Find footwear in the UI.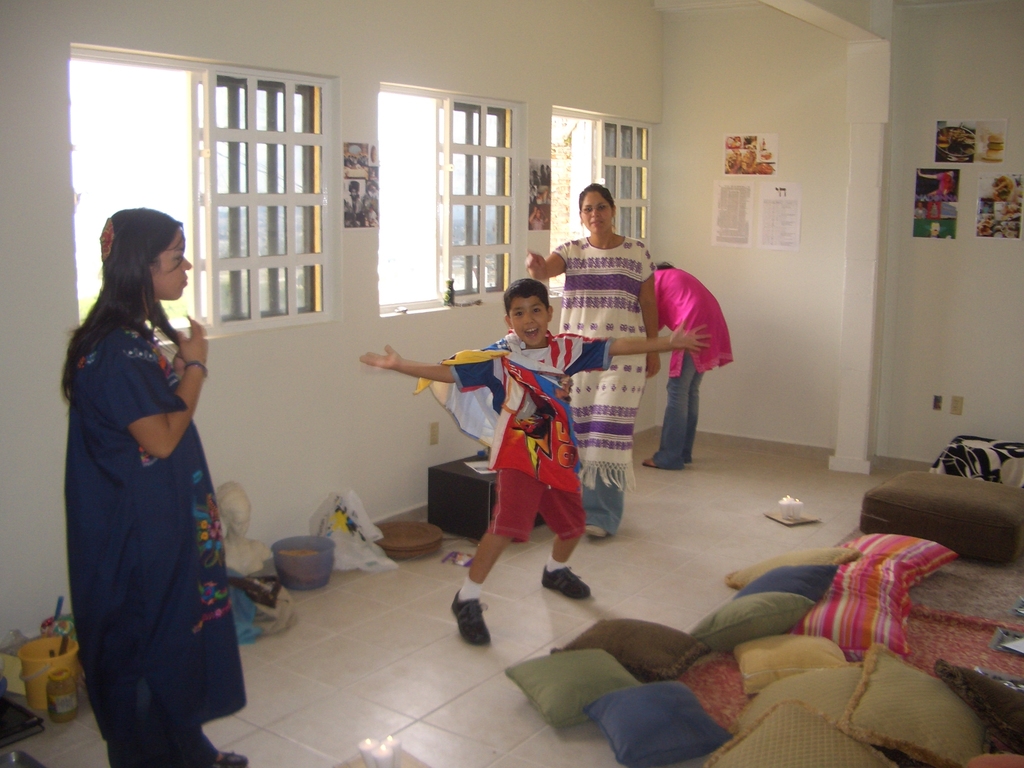
UI element at left=449, top=583, right=491, bottom=651.
